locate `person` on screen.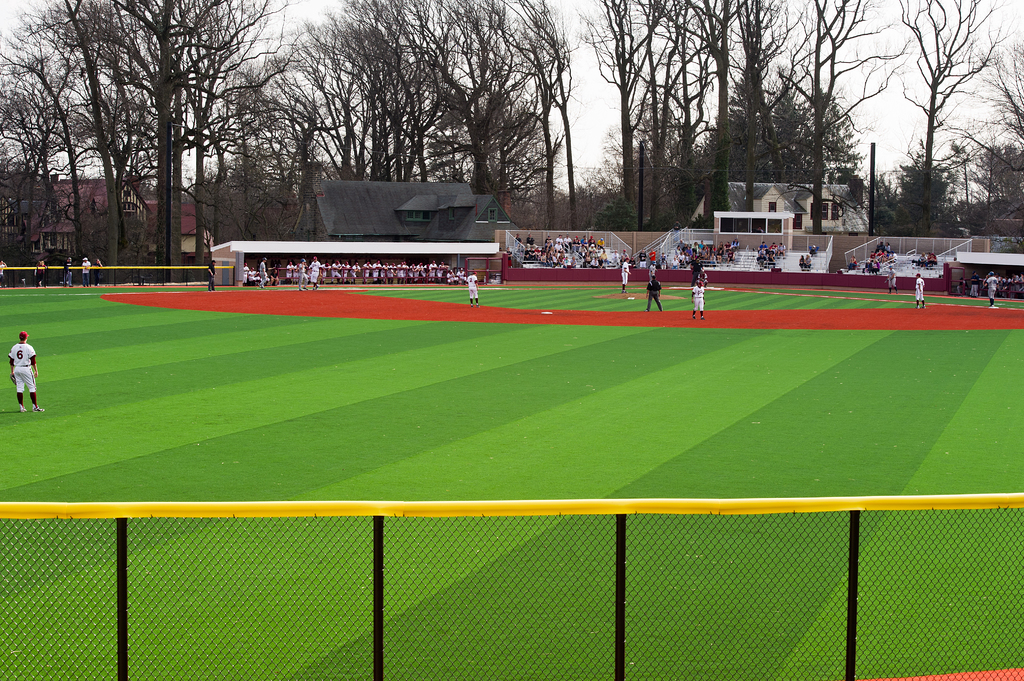
On screen at box(911, 273, 932, 309).
